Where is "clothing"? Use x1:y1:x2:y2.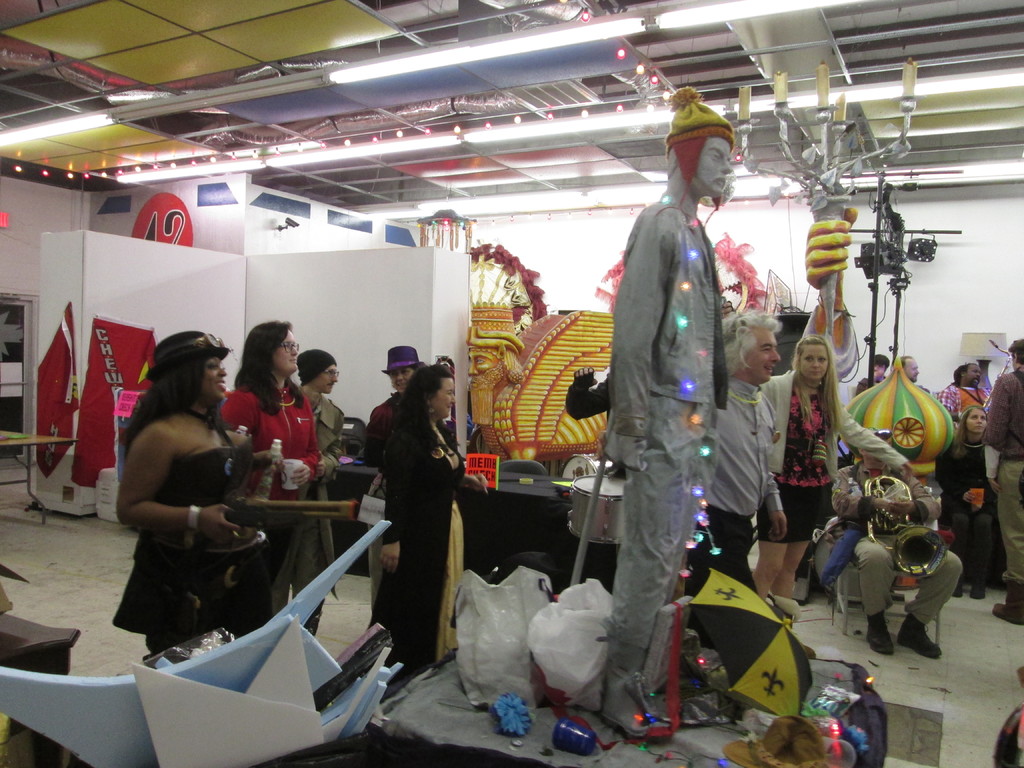
752:360:908:543.
